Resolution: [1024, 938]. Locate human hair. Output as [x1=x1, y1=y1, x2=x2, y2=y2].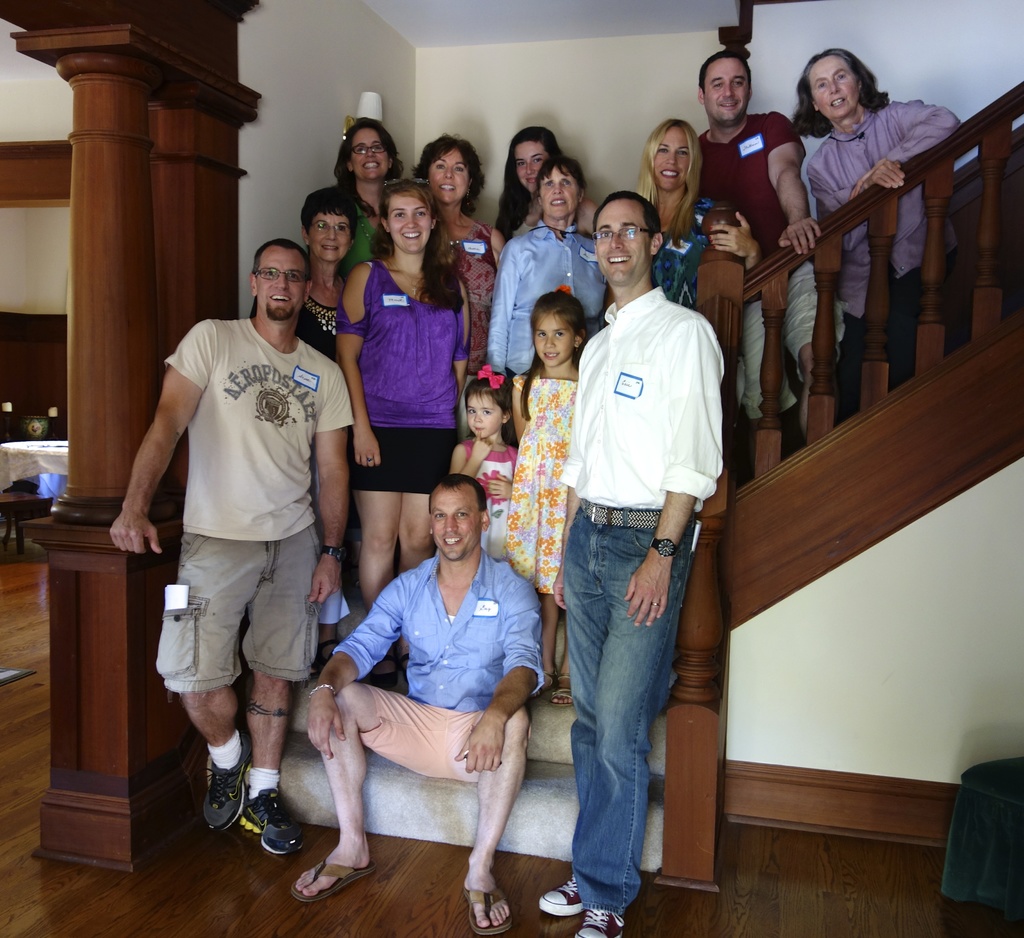
[x1=594, y1=192, x2=669, y2=240].
